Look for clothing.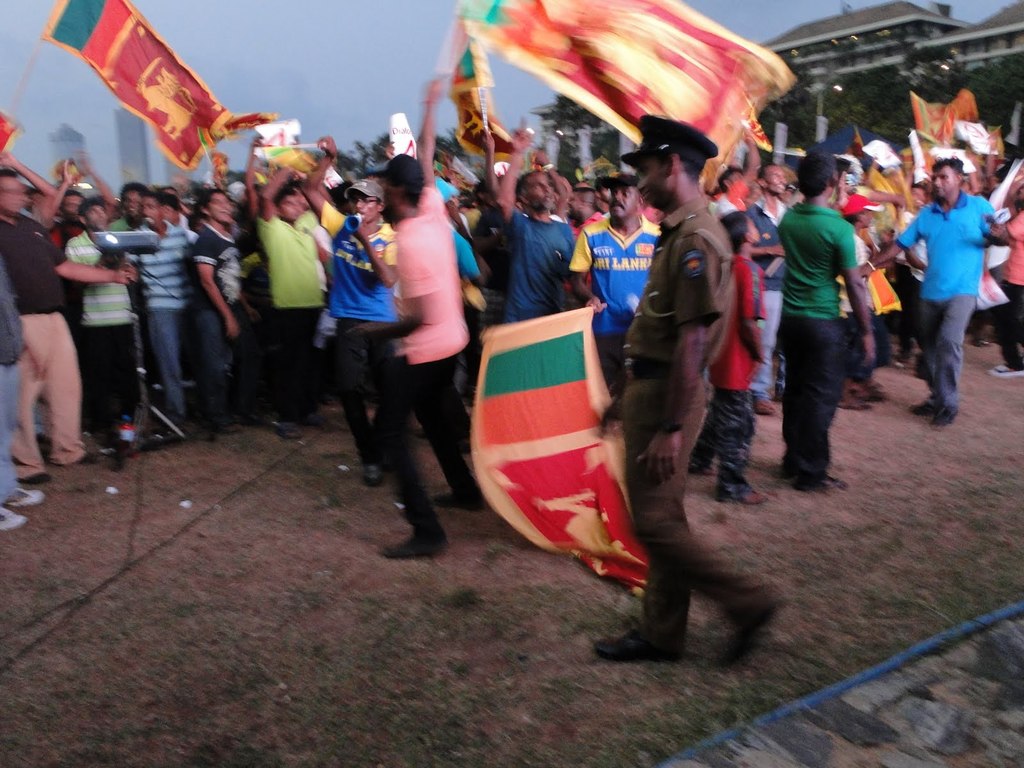
Found: detection(834, 234, 870, 392).
